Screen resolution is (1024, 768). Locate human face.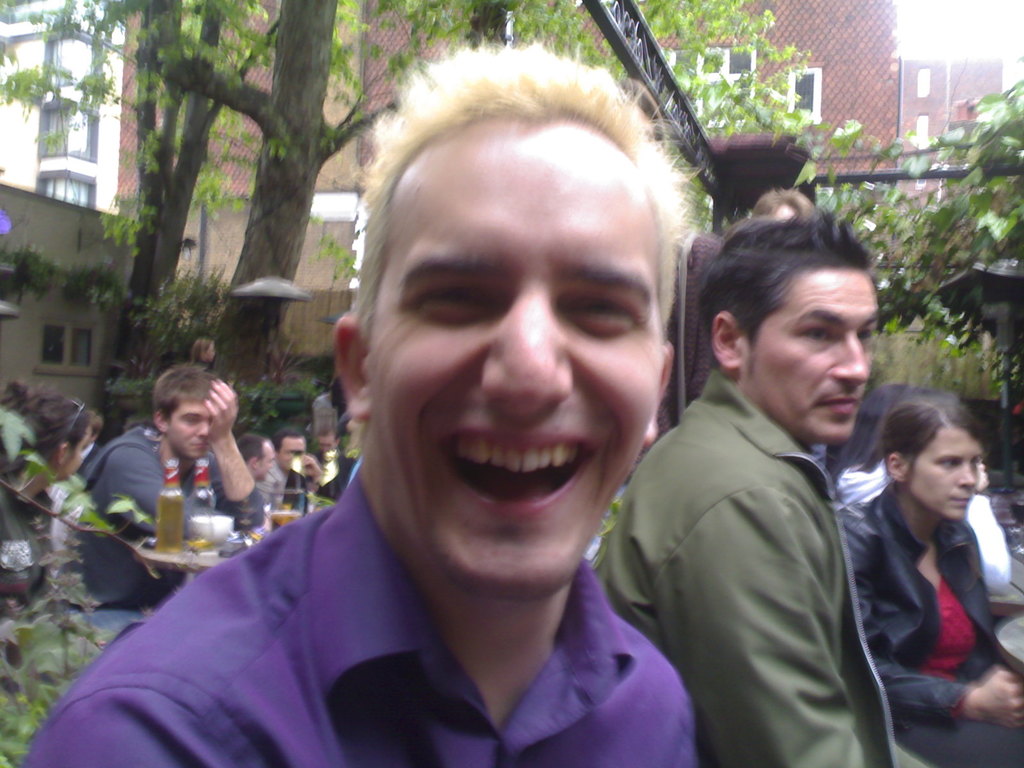
rect(738, 266, 877, 444).
